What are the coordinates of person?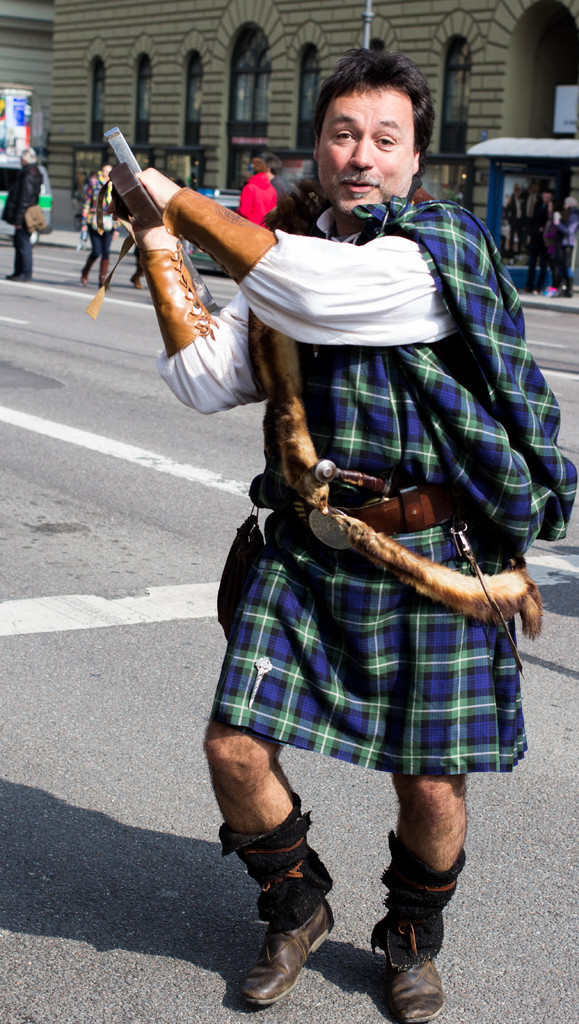
<bbox>268, 155, 300, 204</bbox>.
